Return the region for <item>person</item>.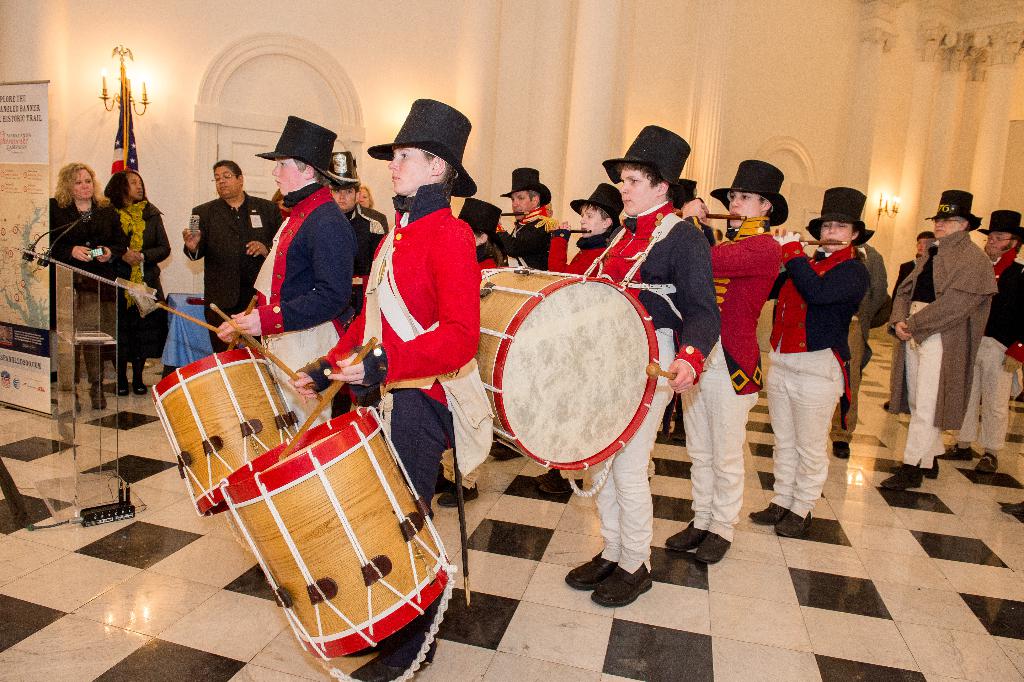
288/99/477/509.
